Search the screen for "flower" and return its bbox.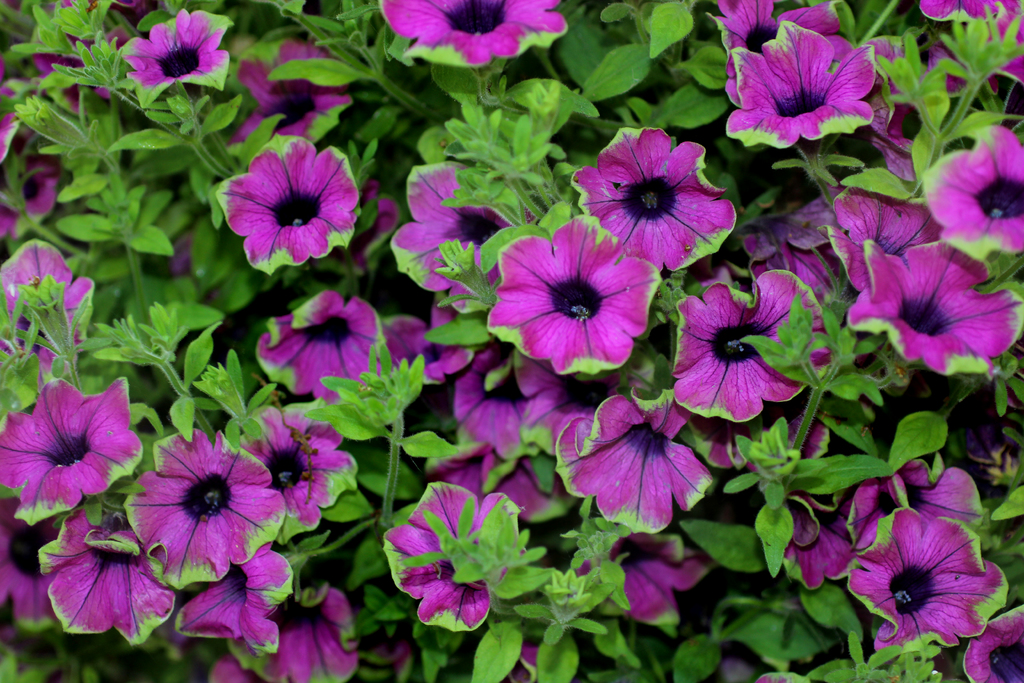
Found: crop(912, 0, 1013, 26).
